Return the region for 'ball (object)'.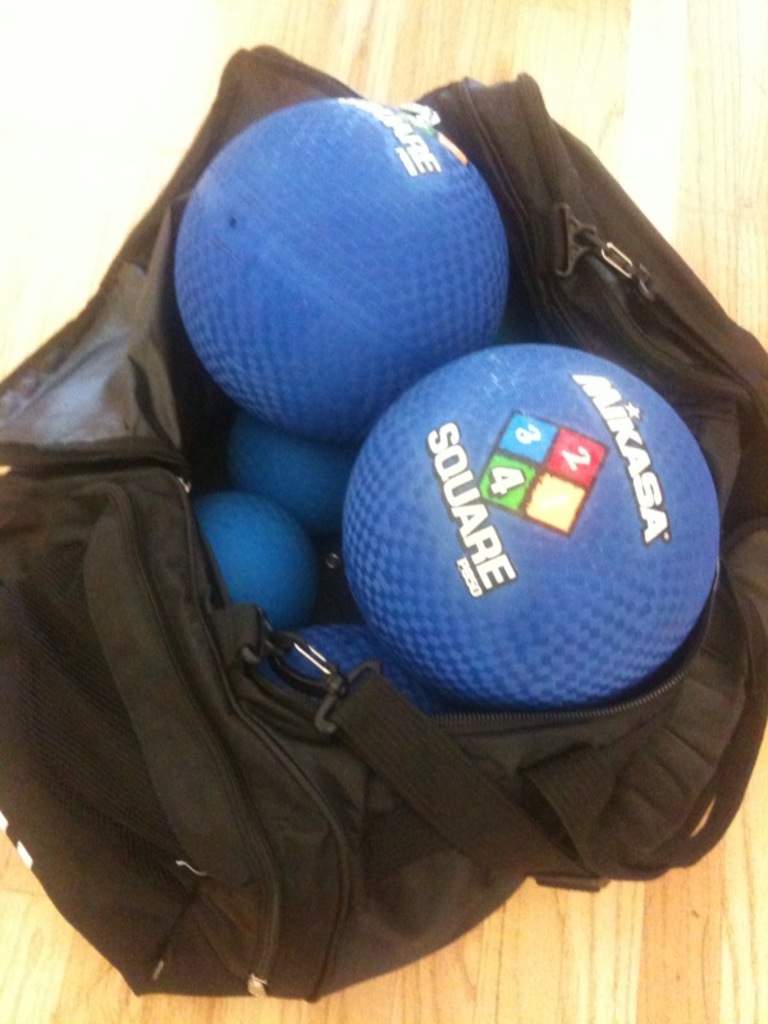
crop(289, 618, 403, 699).
